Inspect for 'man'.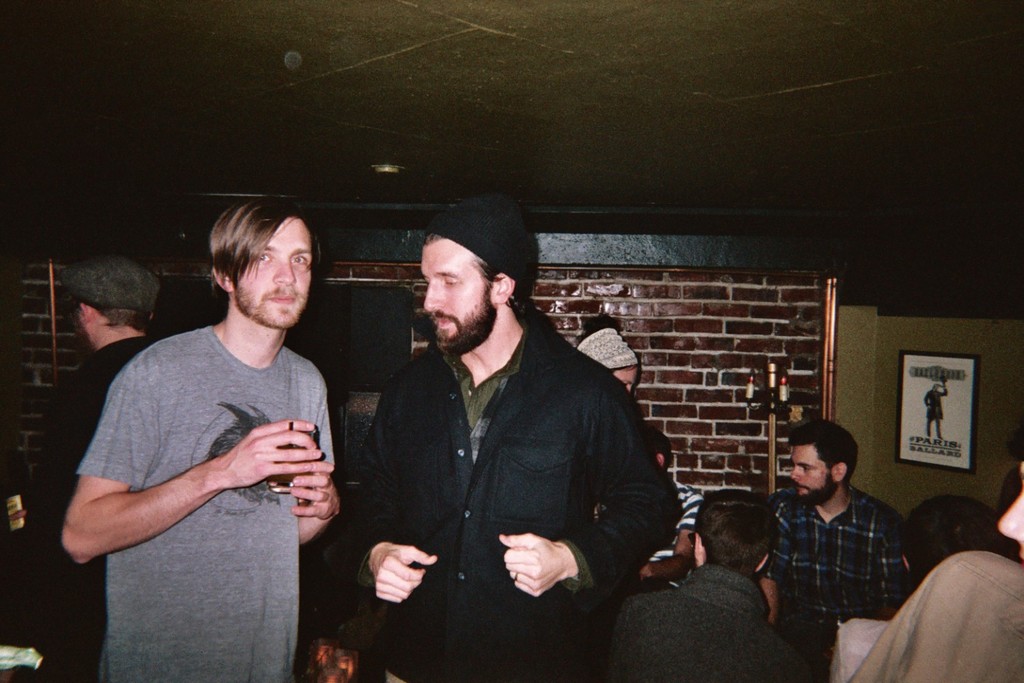
Inspection: 342:197:682:682.
